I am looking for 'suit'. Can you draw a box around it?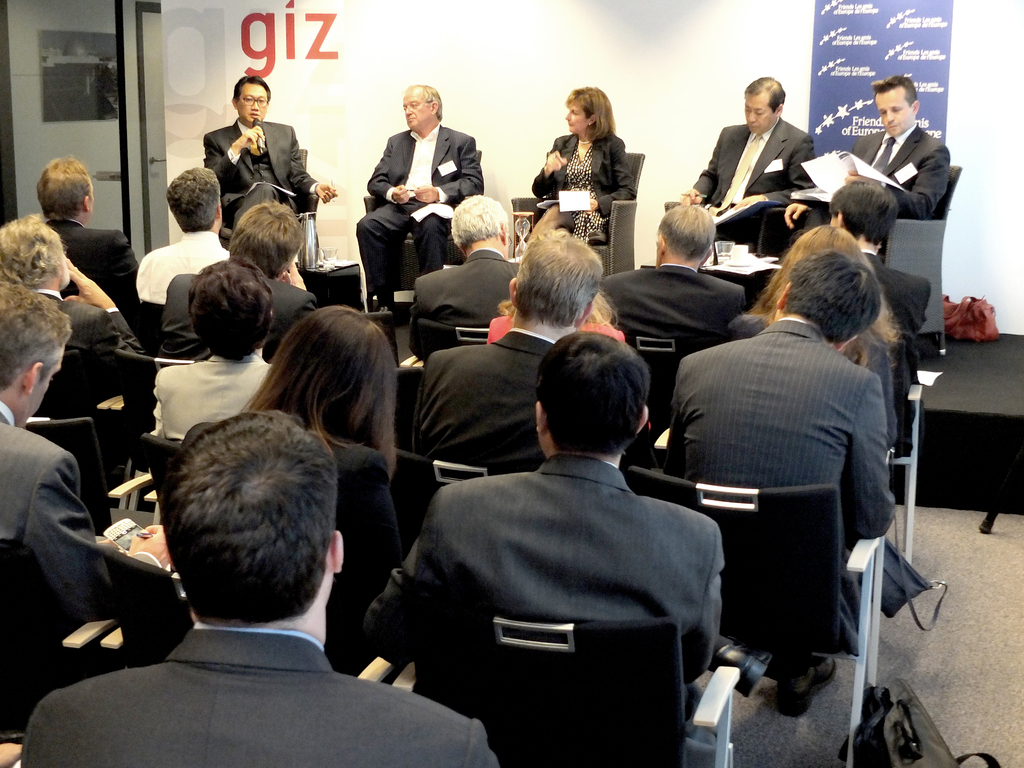
Sure, the bounding box is <region>202, 115, 320, 223</region>.
